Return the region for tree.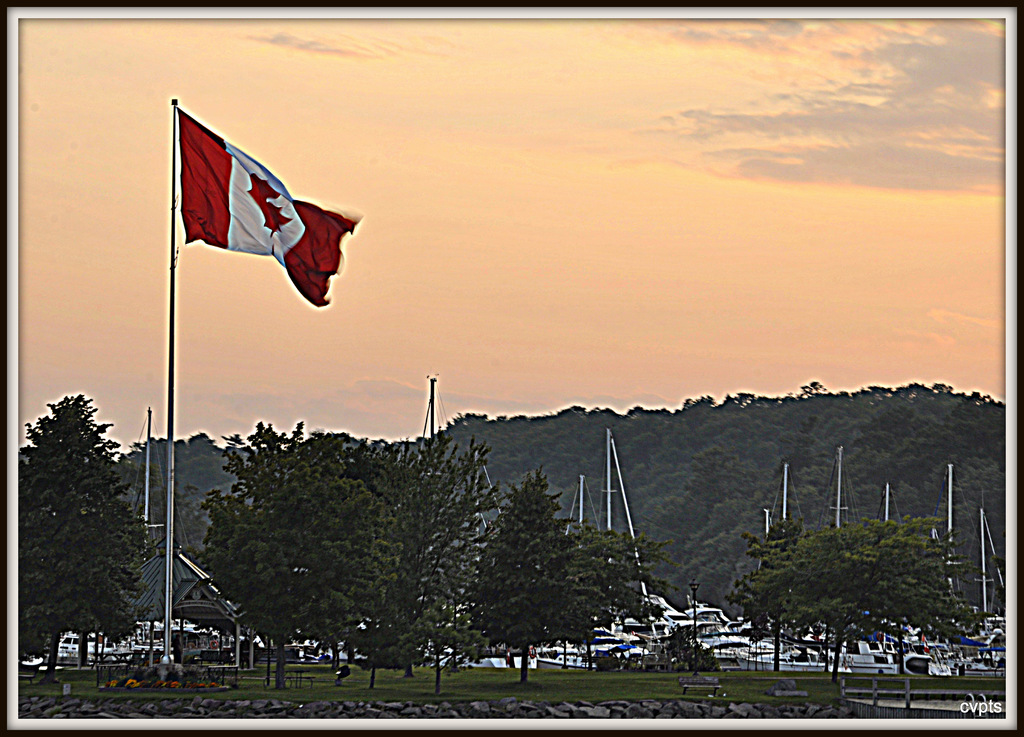
detection(19, 361, 137, 663).
